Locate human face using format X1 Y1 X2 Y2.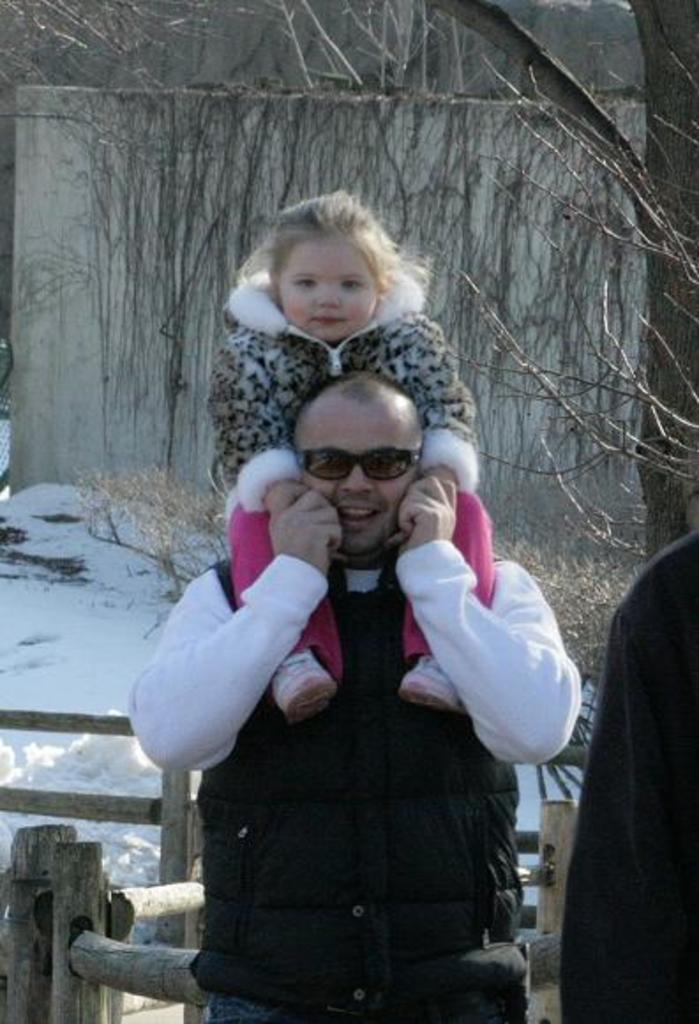
274 226 381 348.
